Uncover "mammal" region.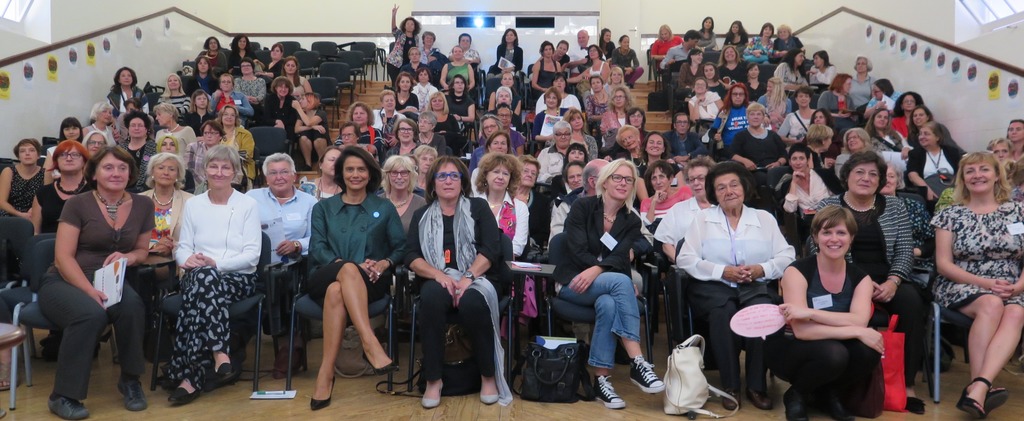
Uncovered: x1=744, y1=20, x2=776, y2=53.
